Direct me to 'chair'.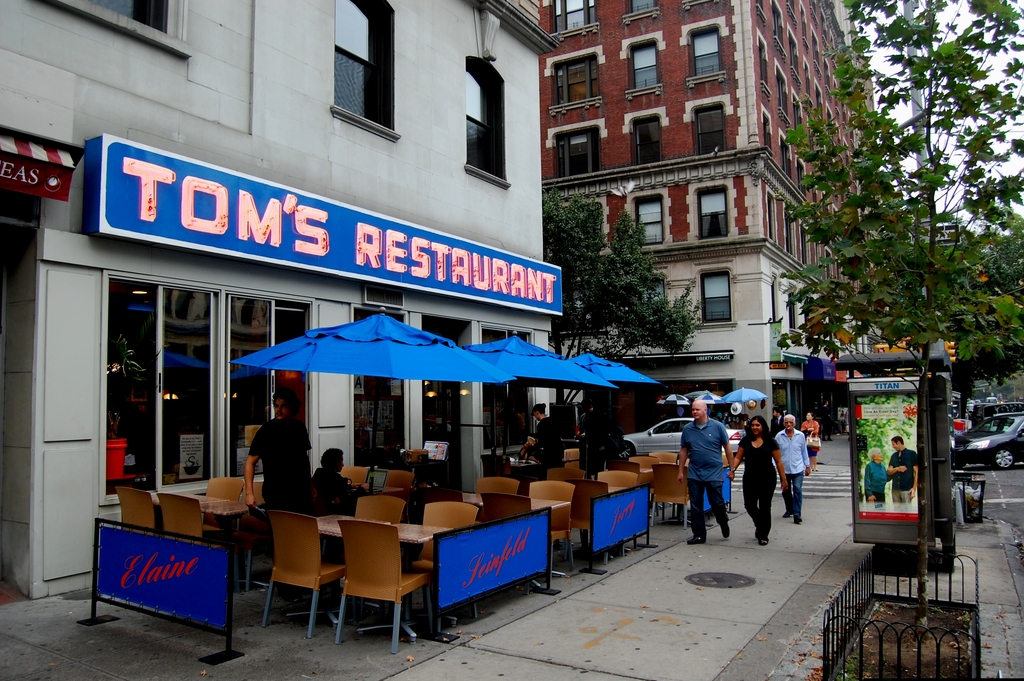
Direction: rect(529, 478, 577, 571).
